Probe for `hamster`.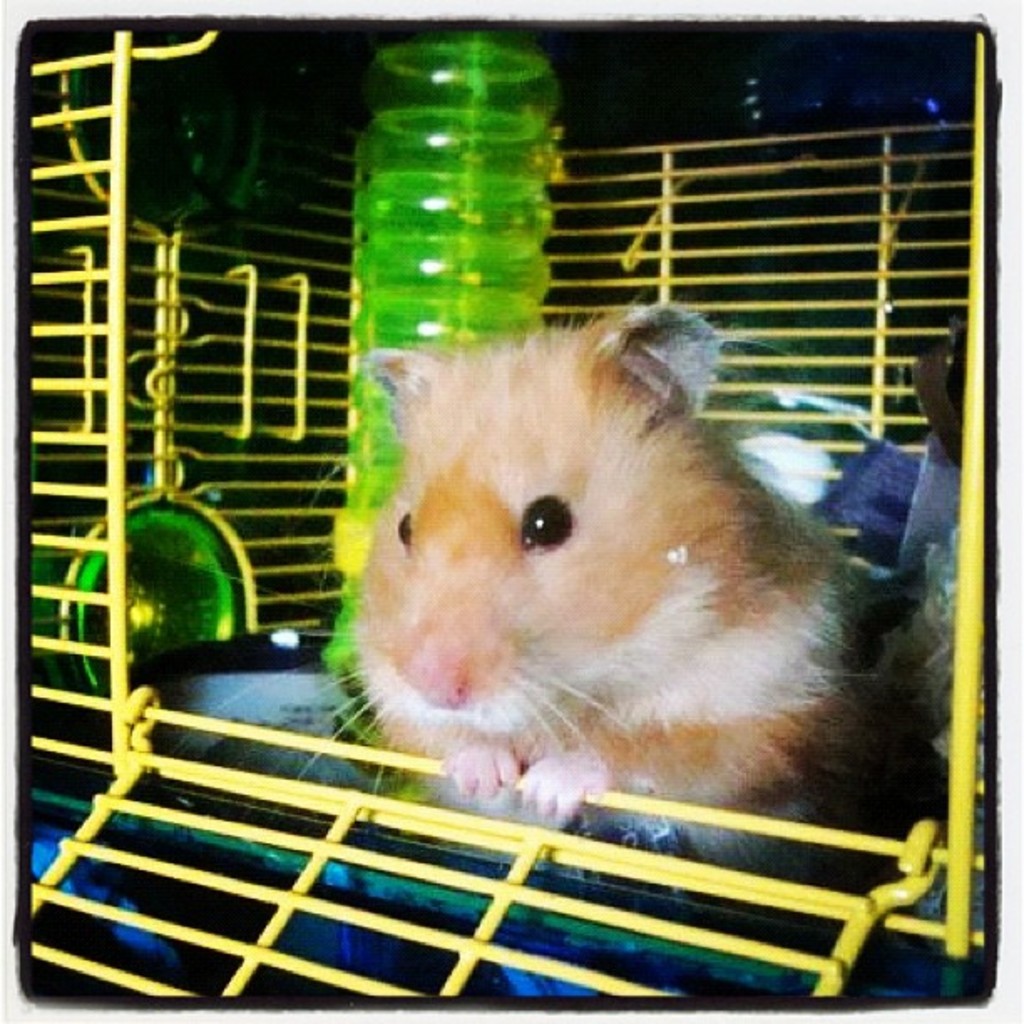
Probe result: <bbox>211, 310, 850, 822</bbox>.
